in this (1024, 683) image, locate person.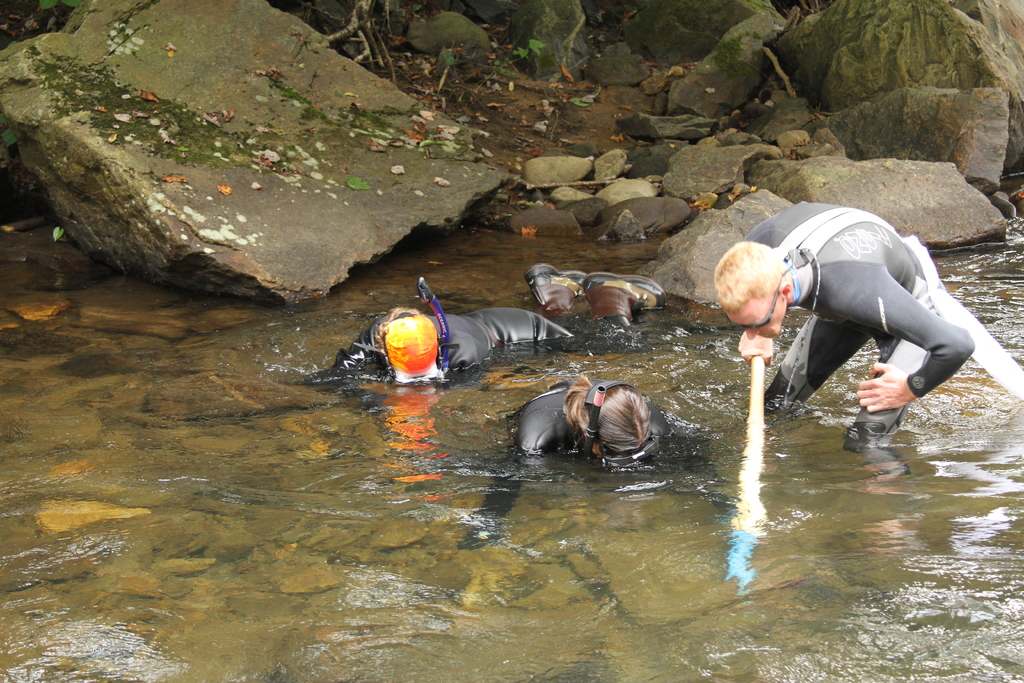
Bounding box: box=[698, 197, 980, 492].
